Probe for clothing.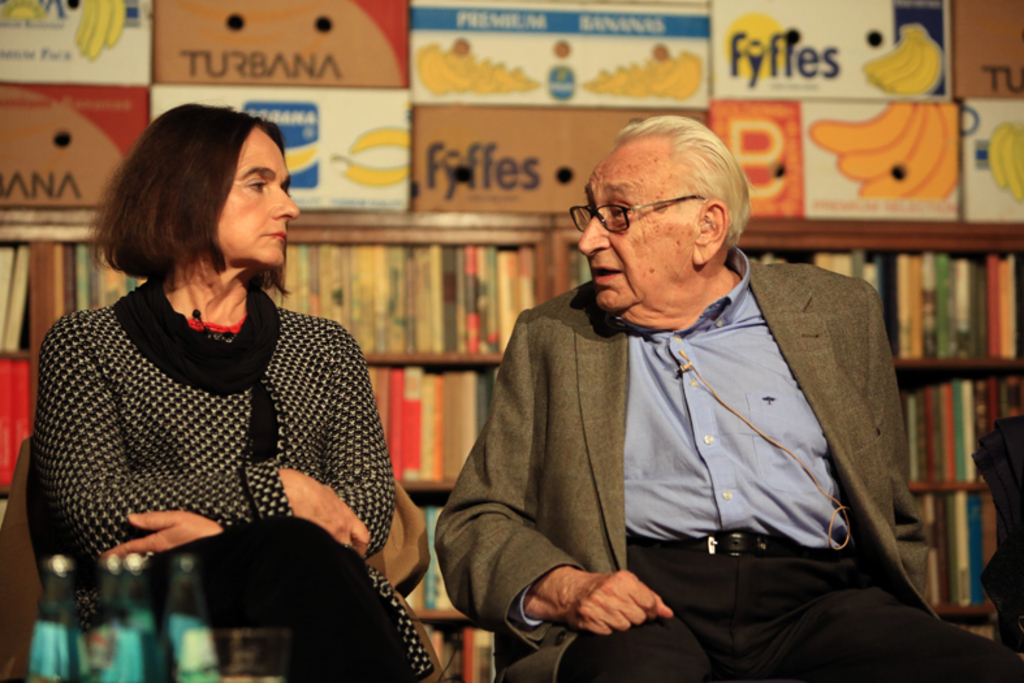
Probe result: region(435, 229, 956, 680).
